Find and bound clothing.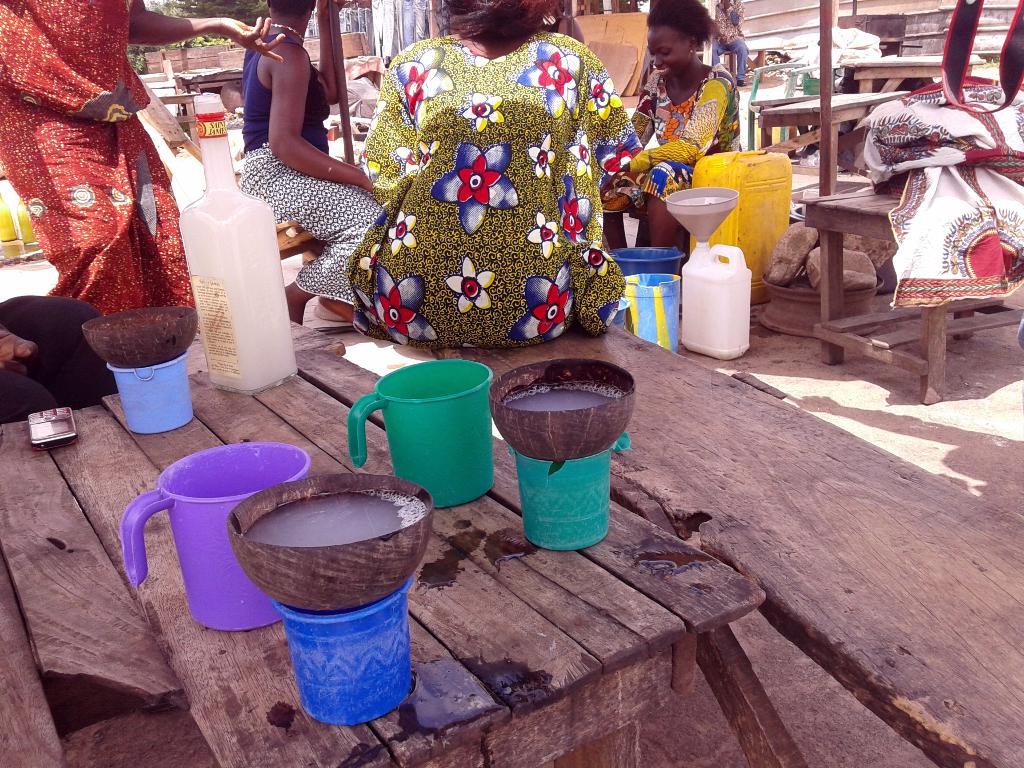
Bound: <box>860,86,1023,311</box>.
